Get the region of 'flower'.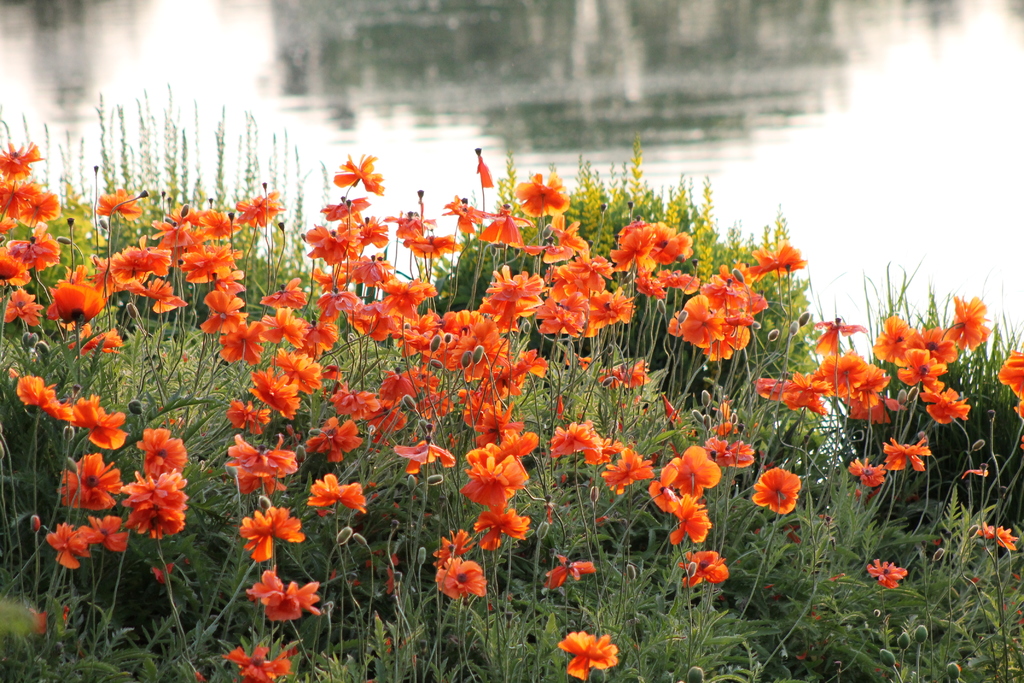
(left=73, top=396, right=136, bottom=452).
